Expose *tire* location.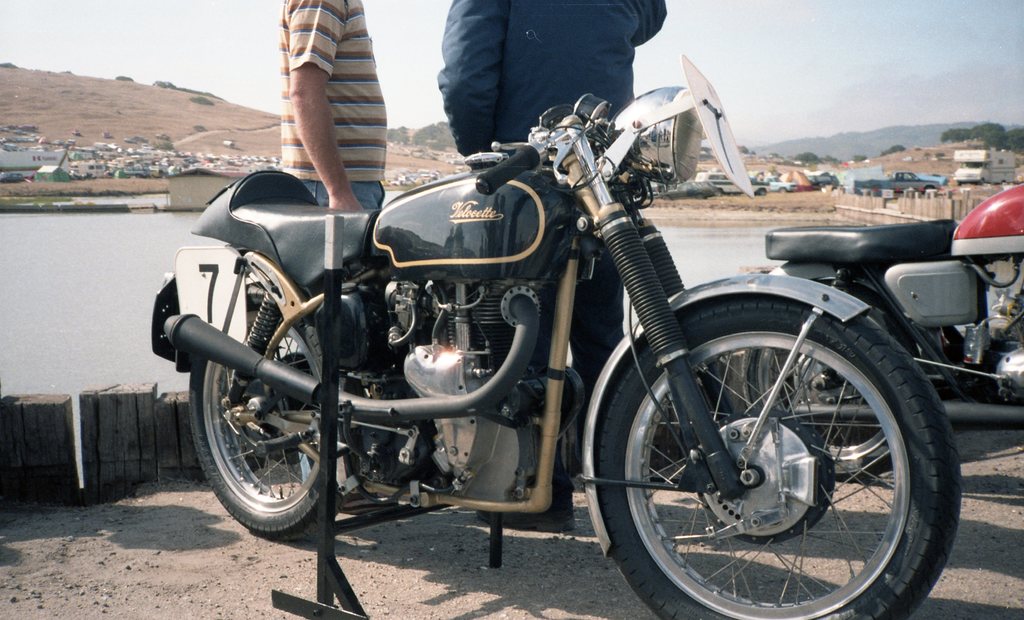
Exposed at (188,257,364,540).
